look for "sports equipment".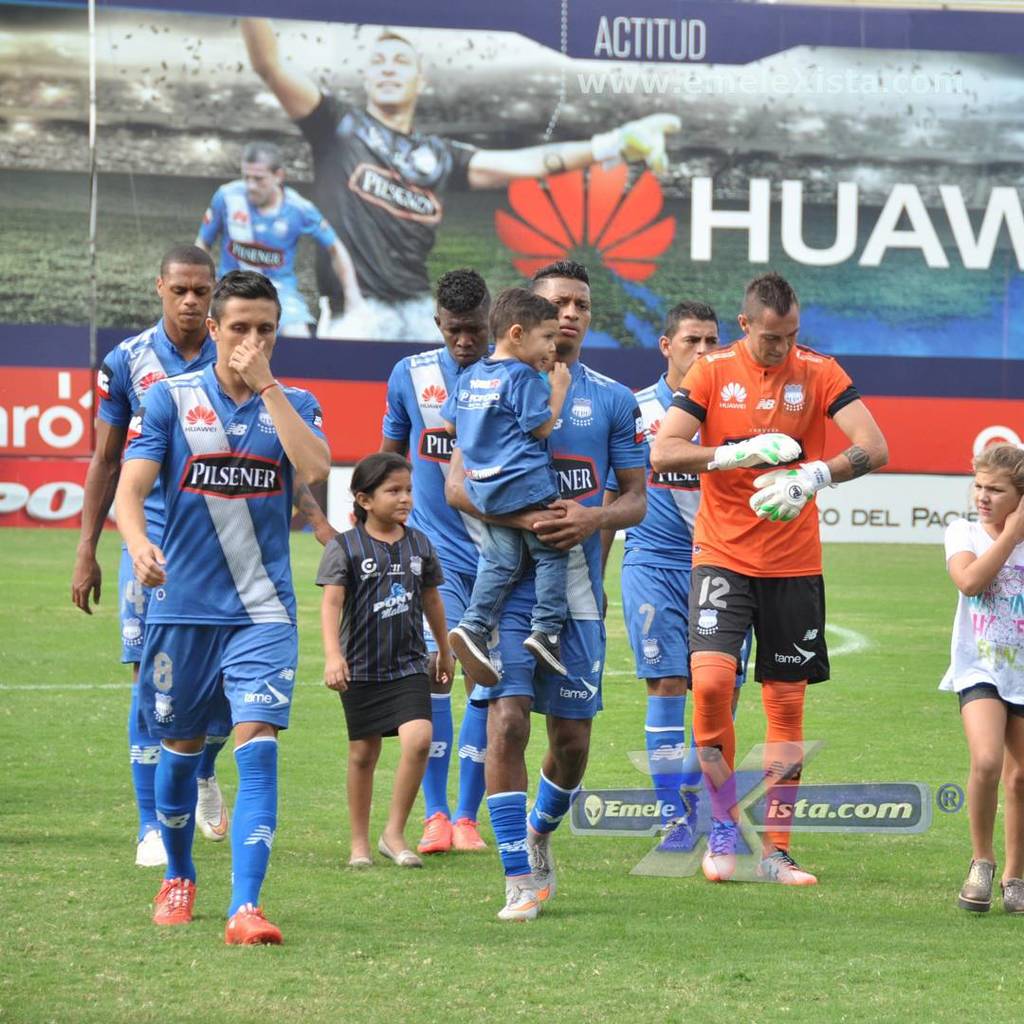
Found: [703, 822, 738, 881].
